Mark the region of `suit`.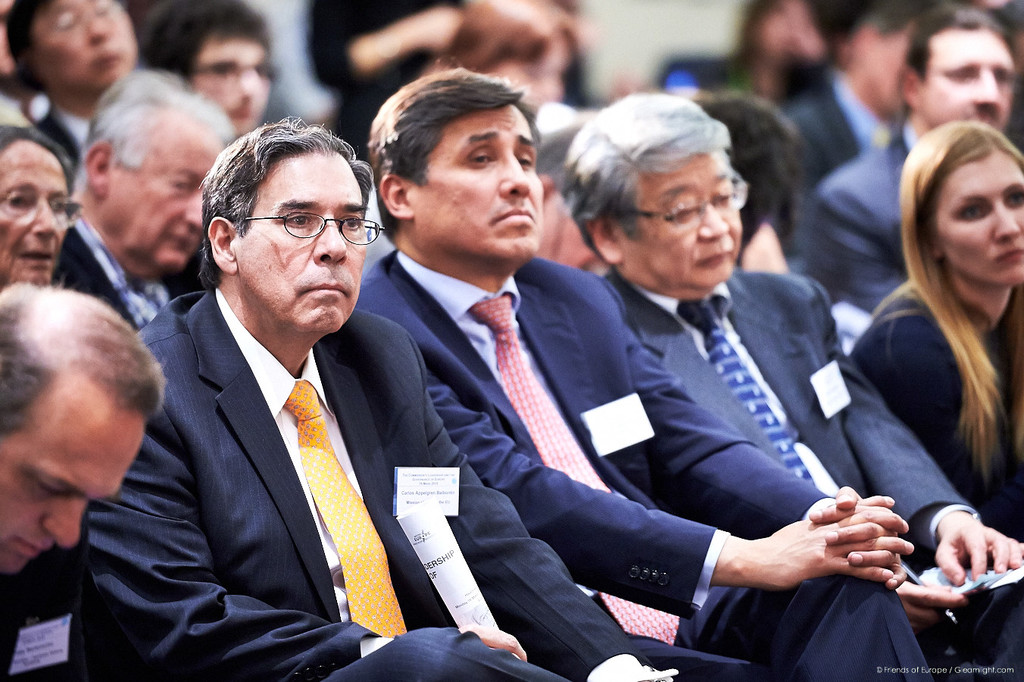
Region: locate(805, 120, 914, 325).
